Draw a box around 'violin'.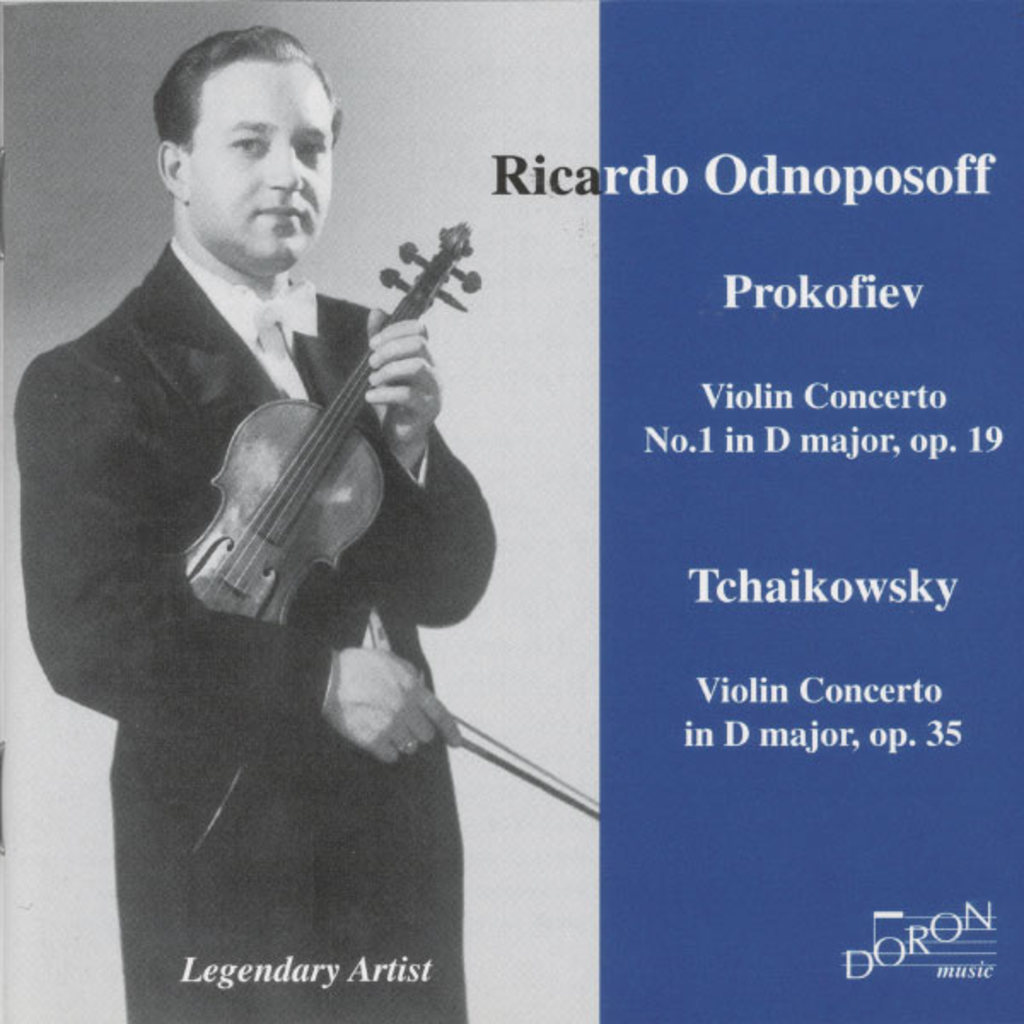
x1=140 y1=210 x2=613 y2=840.
